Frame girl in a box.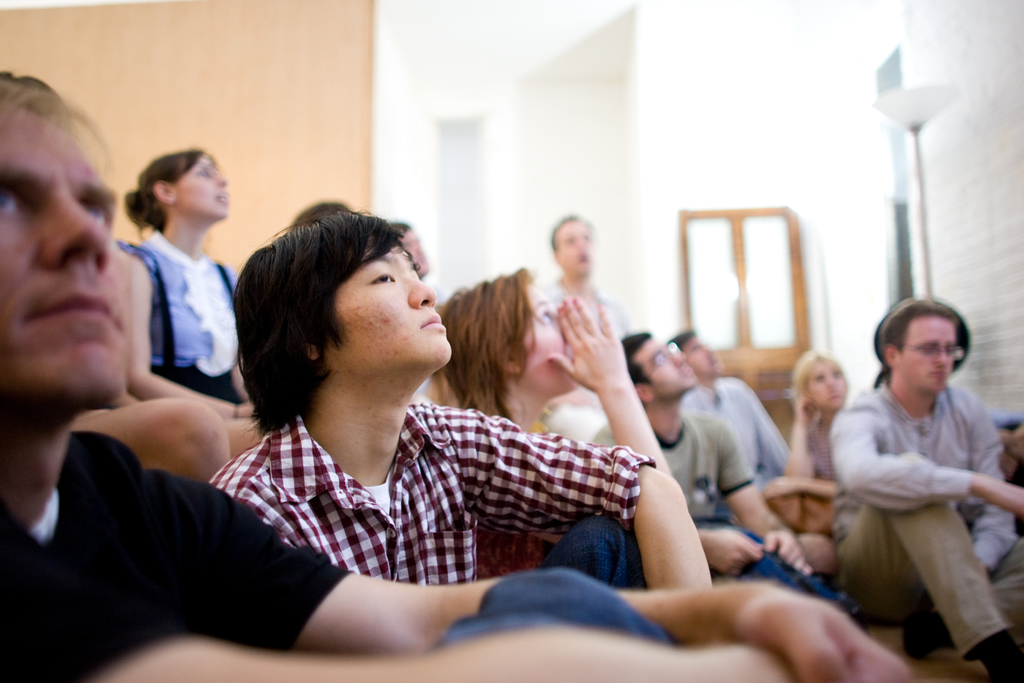
(x1=428, y1=267, x2=675, y2=484).
